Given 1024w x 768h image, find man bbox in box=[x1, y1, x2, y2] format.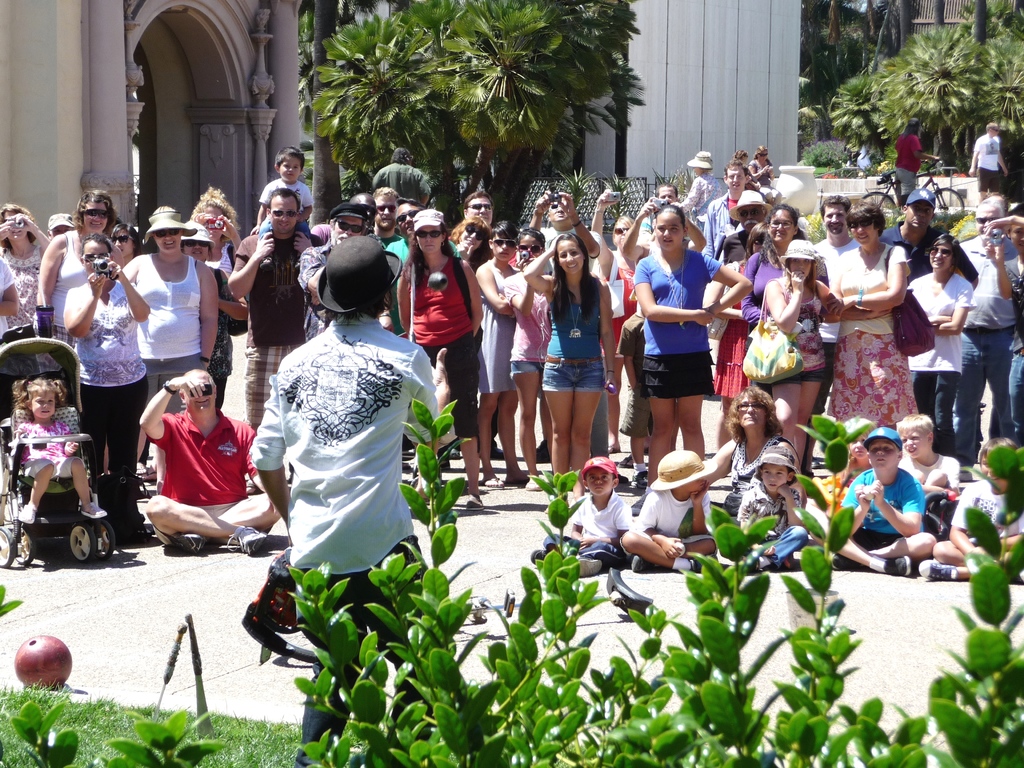
box=[369, 184, 404, 250].
